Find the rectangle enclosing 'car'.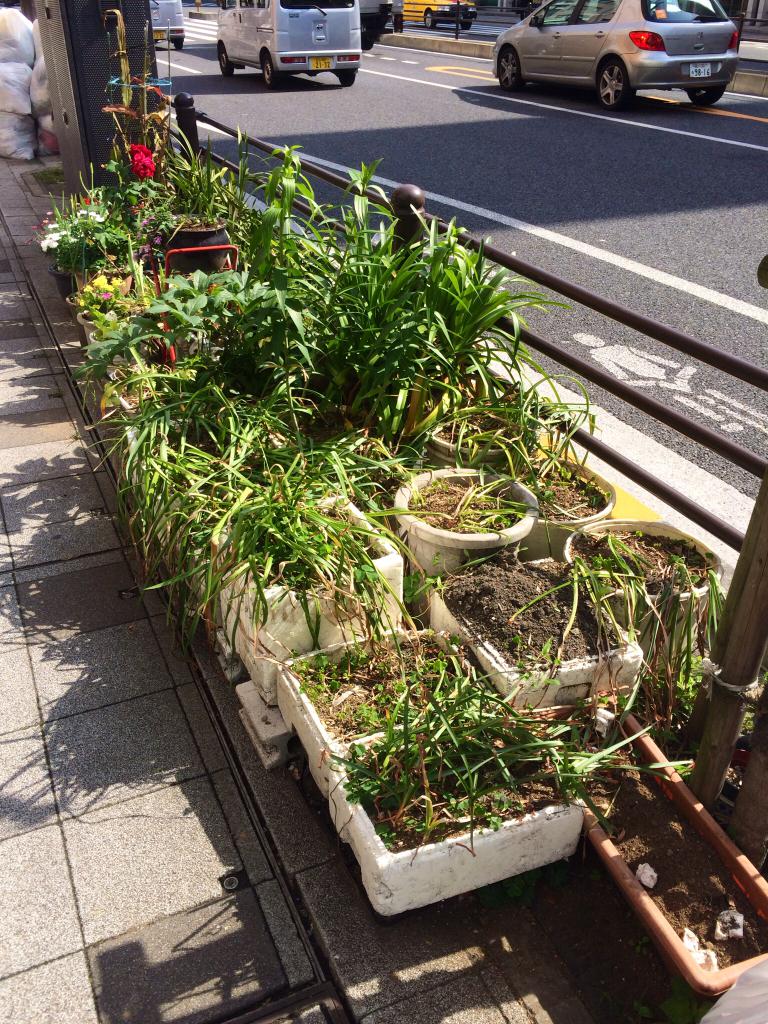
490, 0, 744, 111.
